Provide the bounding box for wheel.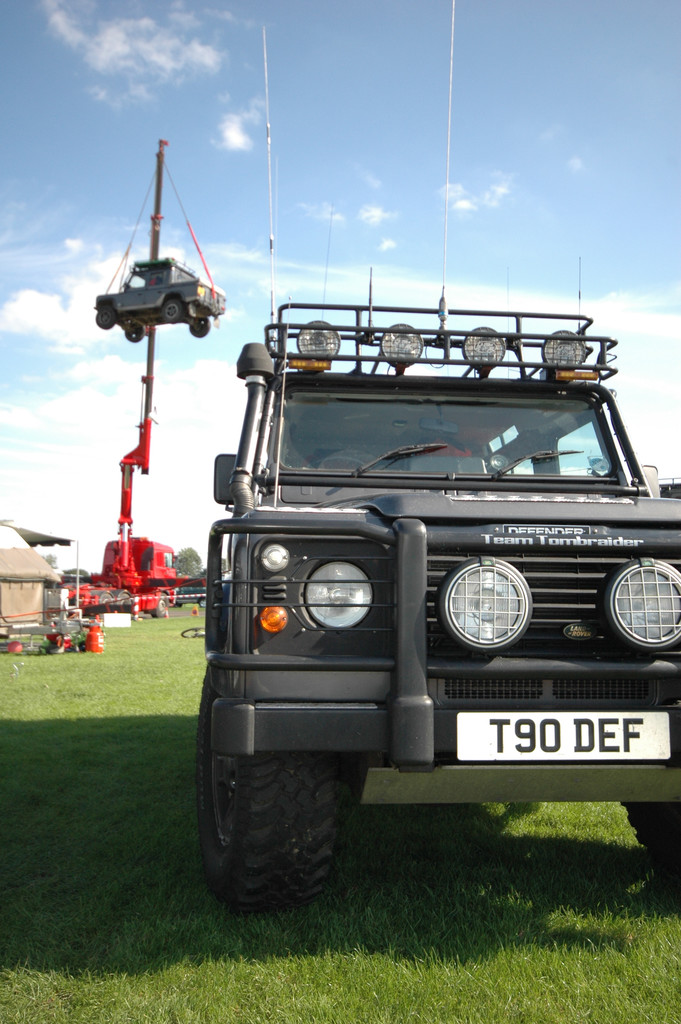
[x1=621, y1=803, x2=680, y2=899].
